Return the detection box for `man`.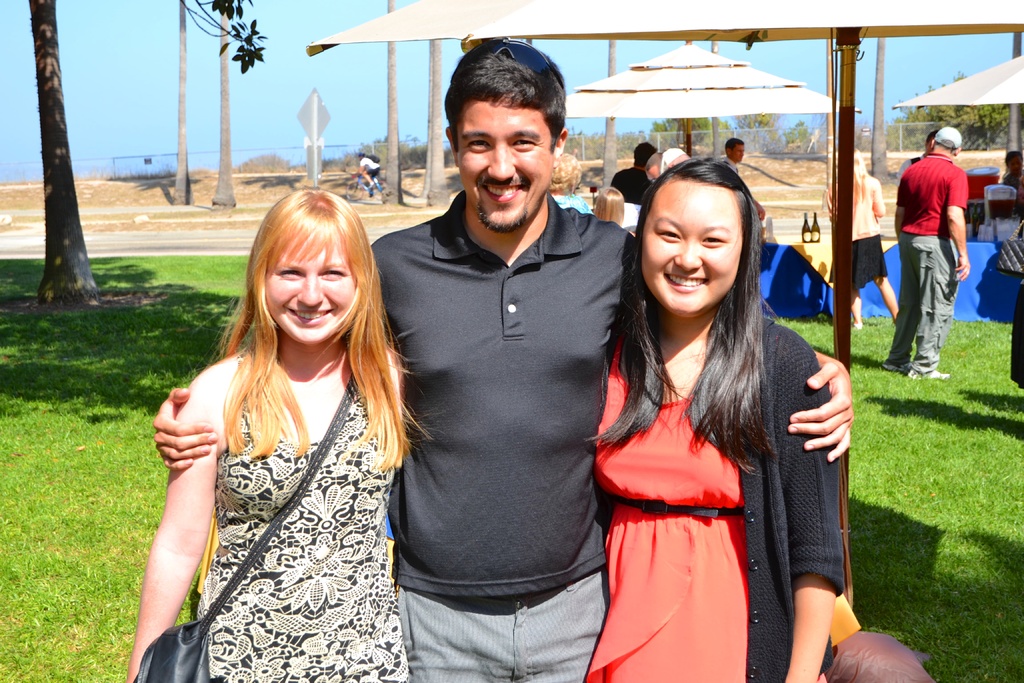
[1011,145,1023,183].
